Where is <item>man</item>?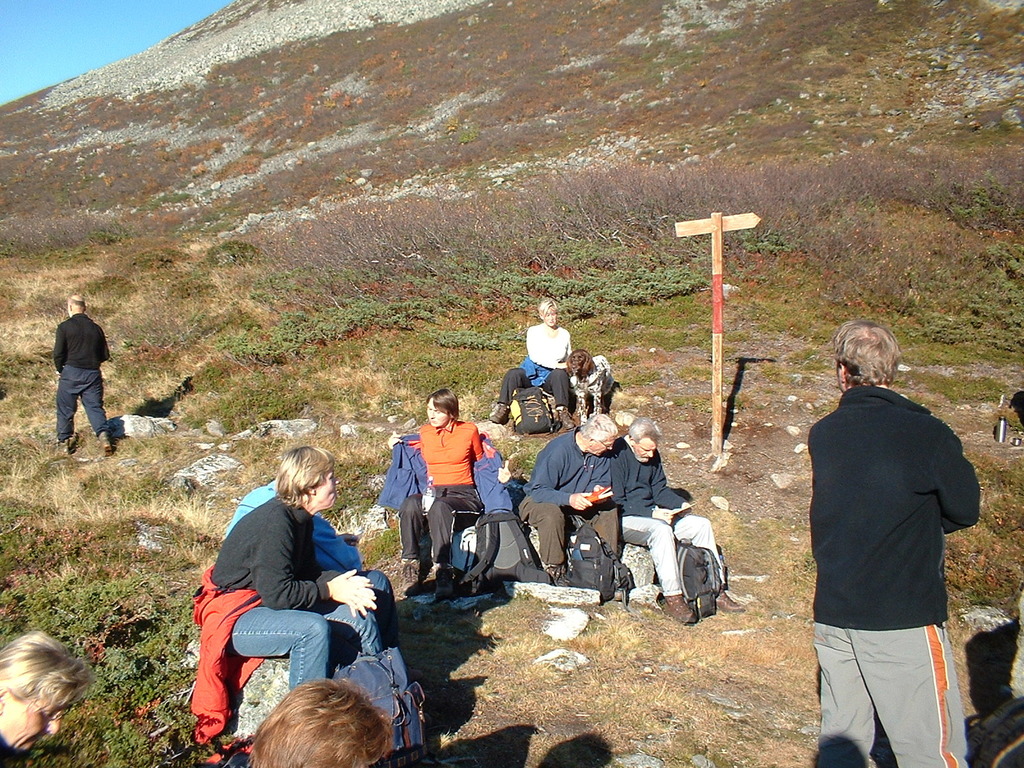
{"left": 54, "top": 294, "right": 113, "bottom": 461}.
